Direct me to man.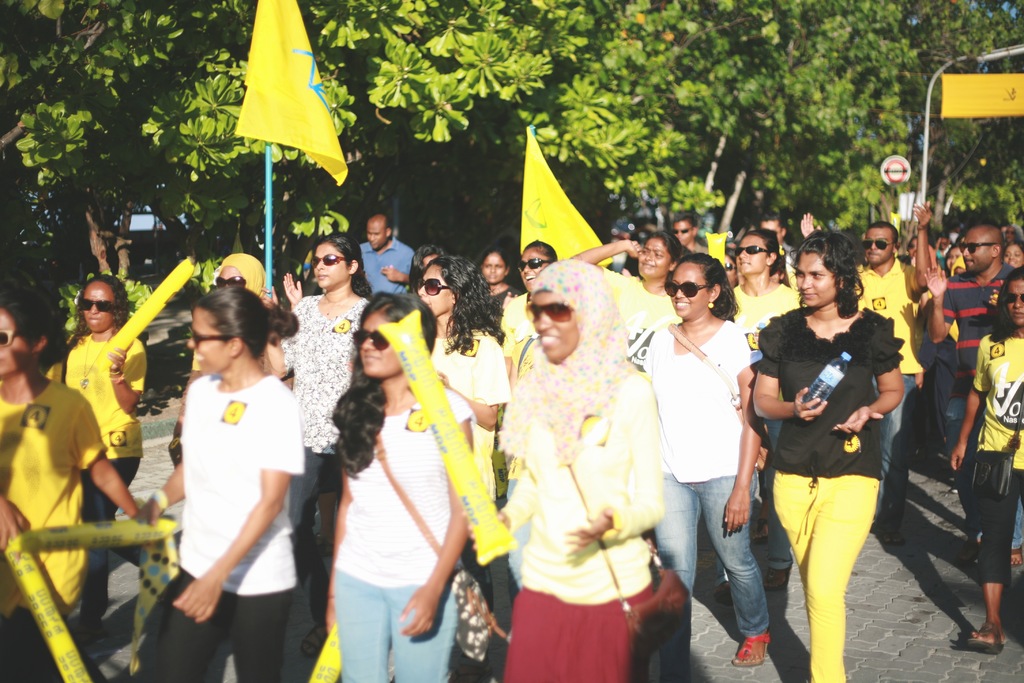
Direction: crop(923, 221, 1023, 568).
